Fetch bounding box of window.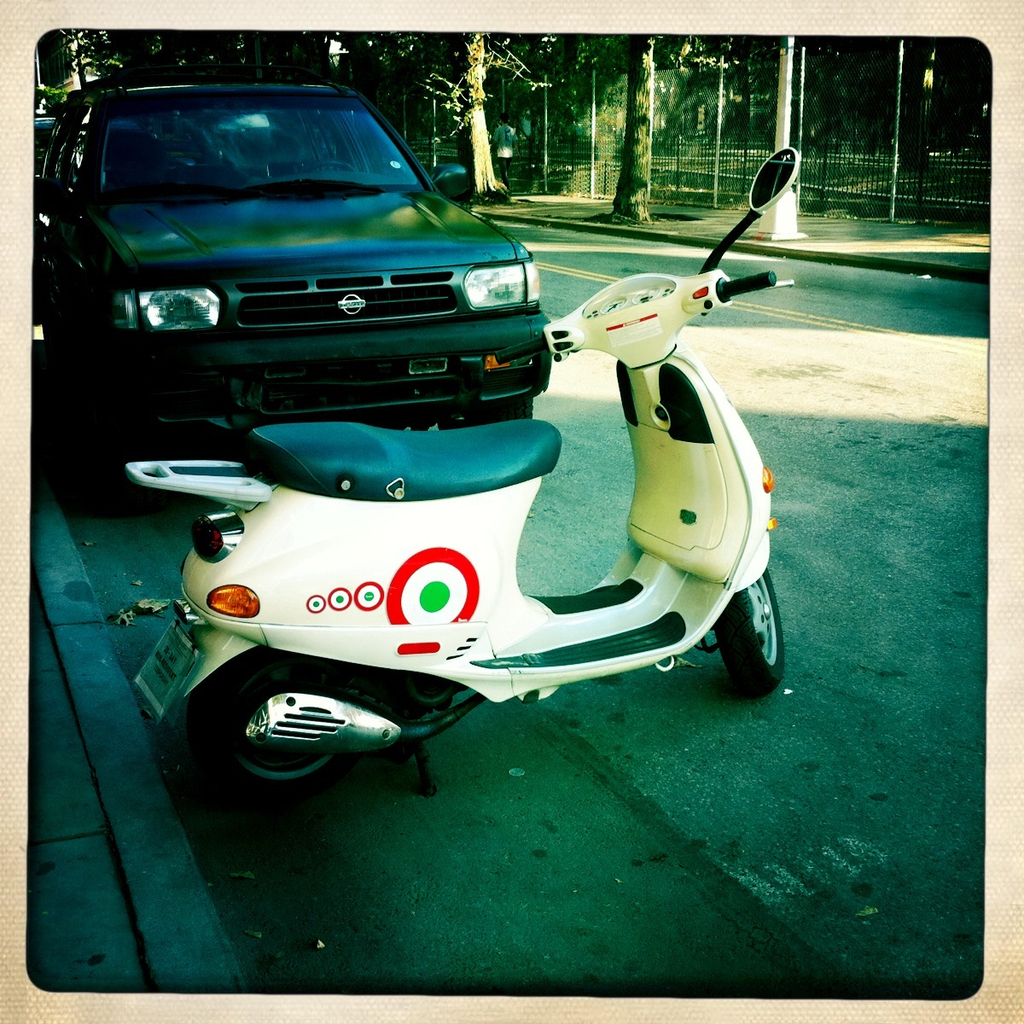
Bbox: crop(47, 107, 91, 183).
